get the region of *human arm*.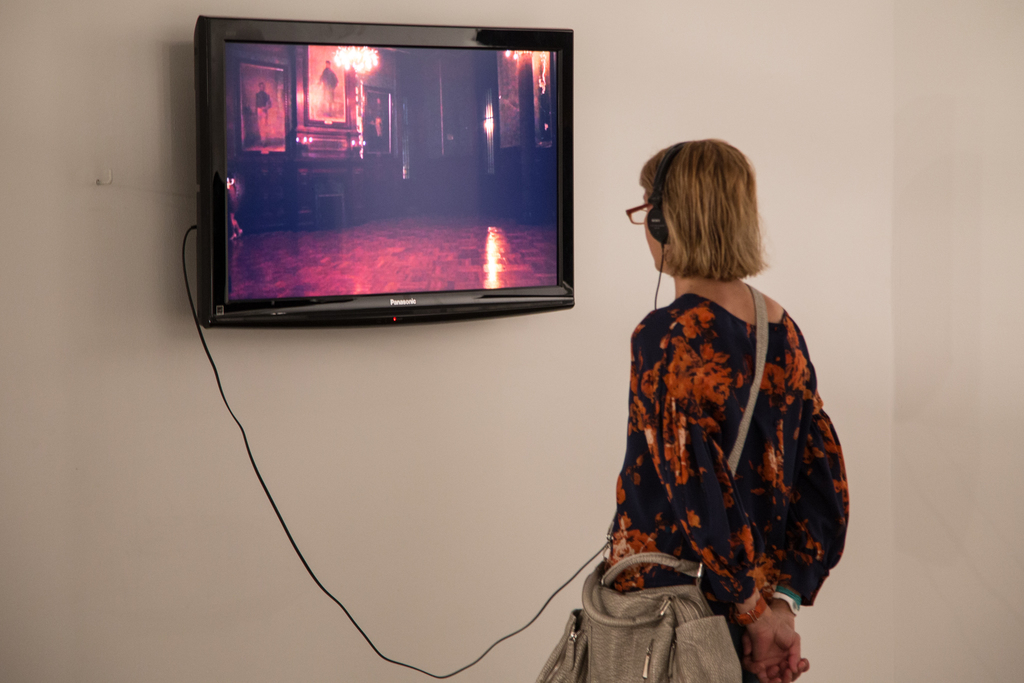
region(740, 322, 860, 682).
